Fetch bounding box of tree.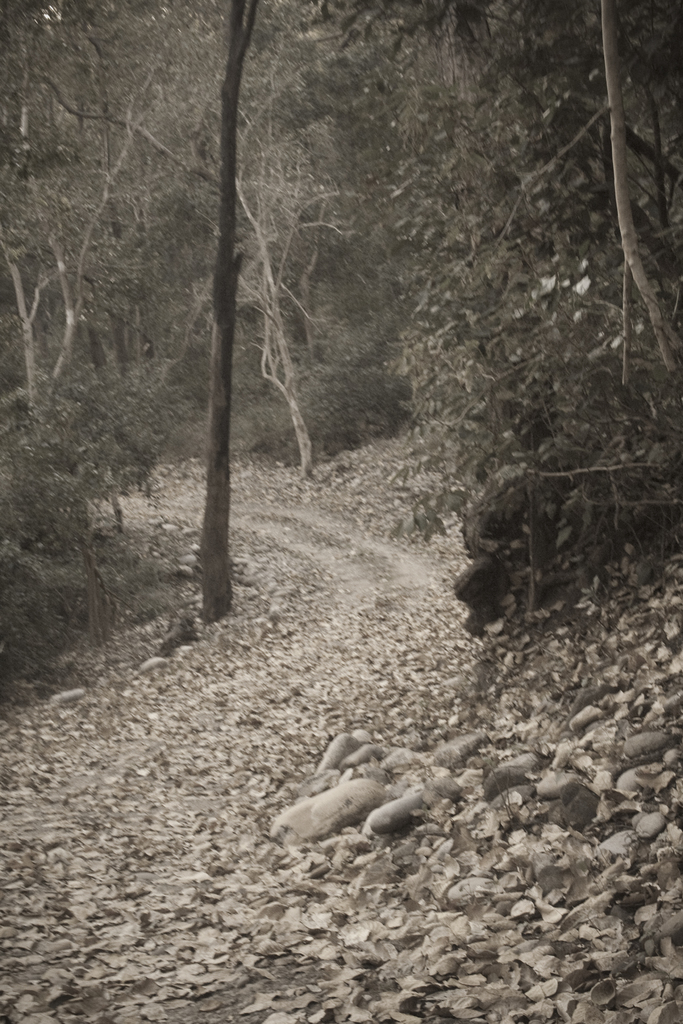
Bbox: (200, 0, 261, 622).
